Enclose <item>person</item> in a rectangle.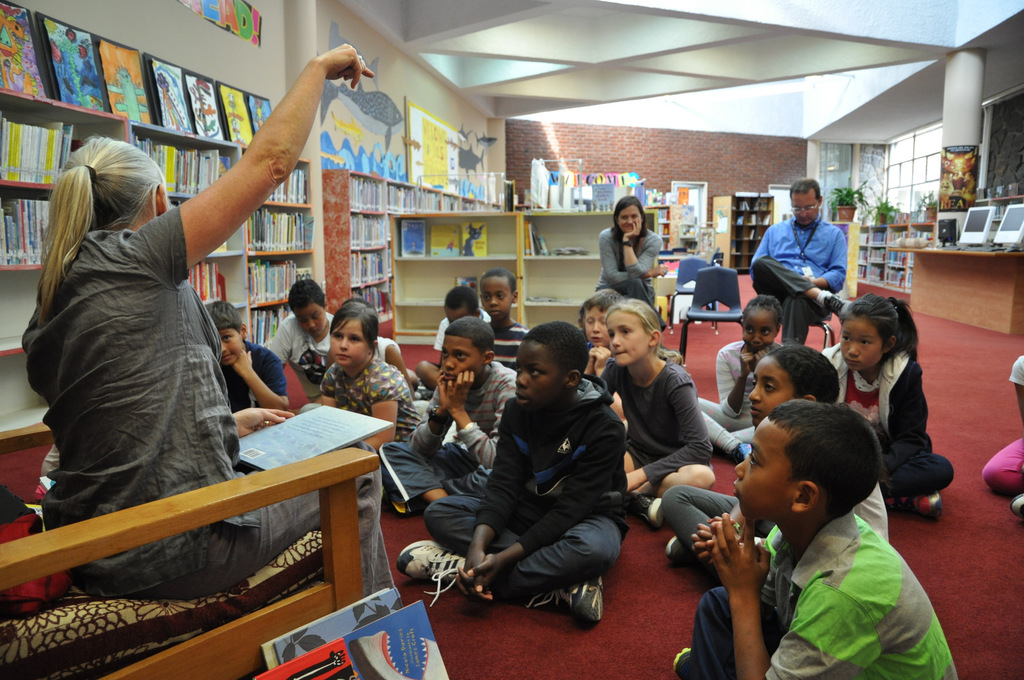
{"left": 747, "top": 173, "right": 852, "bottom": 344}.
